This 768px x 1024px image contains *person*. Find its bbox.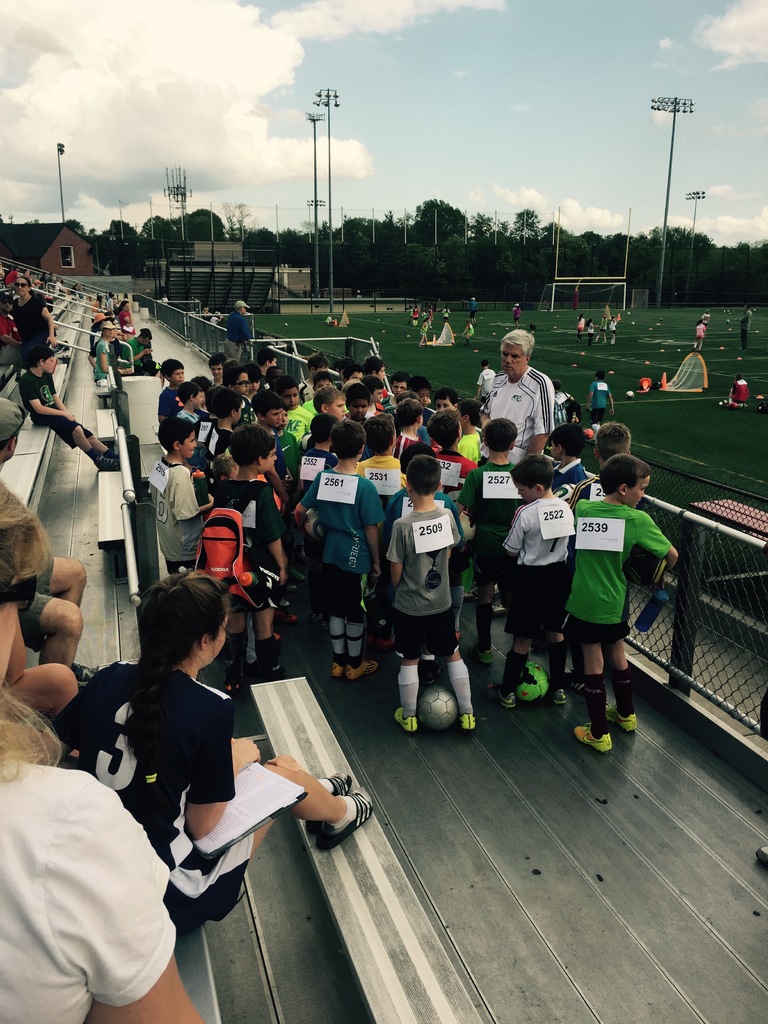
286,412,337,608.
